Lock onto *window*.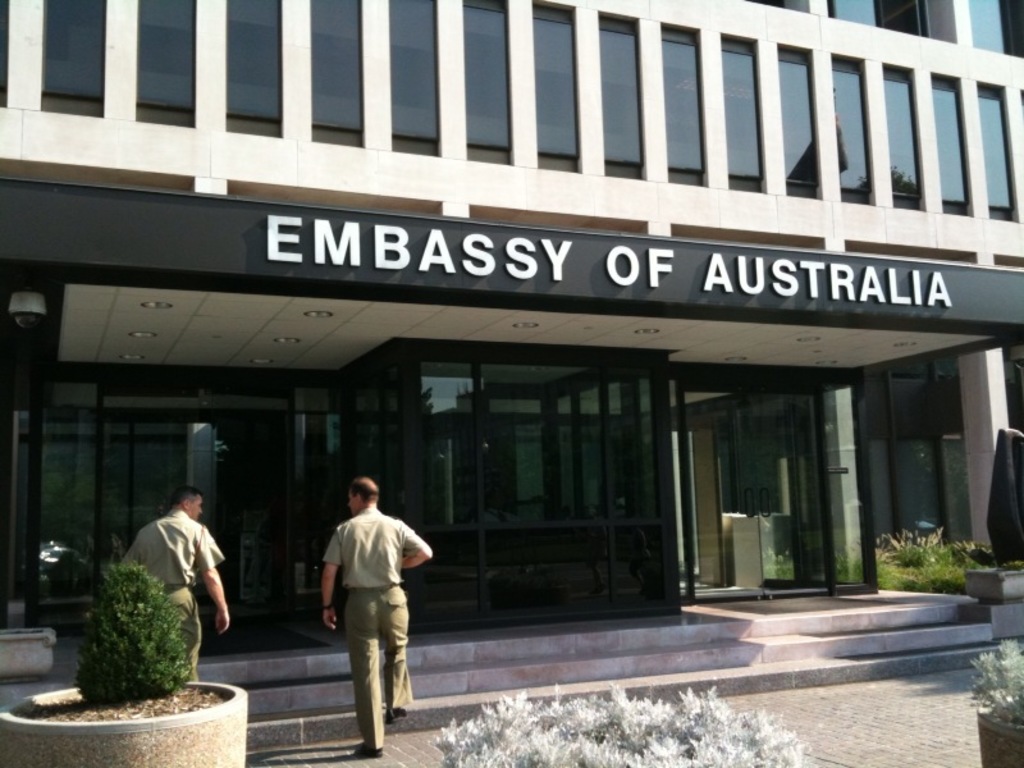
Locked: 224/0/282/137.
